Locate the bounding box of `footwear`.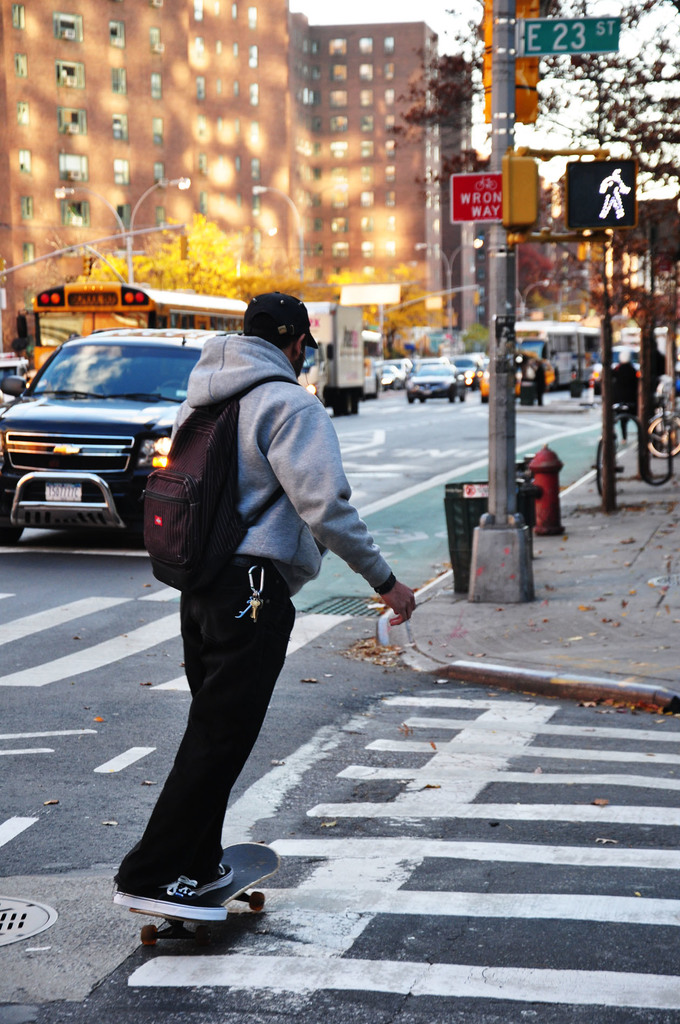
Bounding box: detection(165, 869, 261, 923).
